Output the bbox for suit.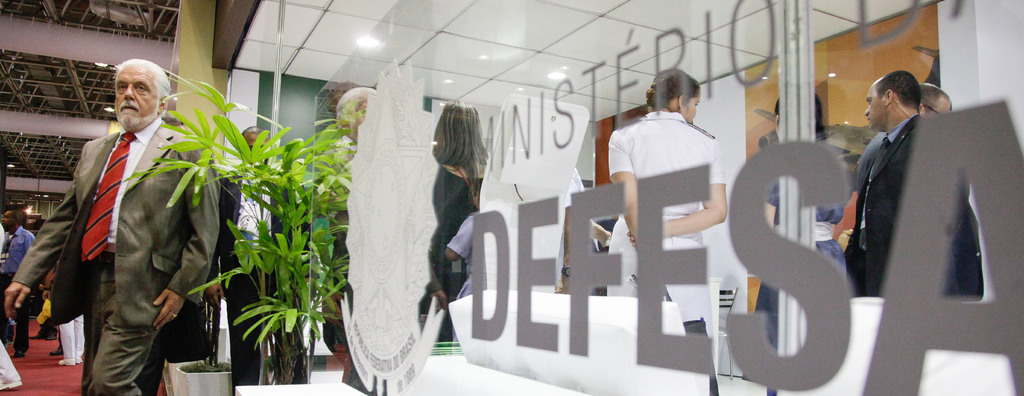
region(952, 201, 985, 301).
